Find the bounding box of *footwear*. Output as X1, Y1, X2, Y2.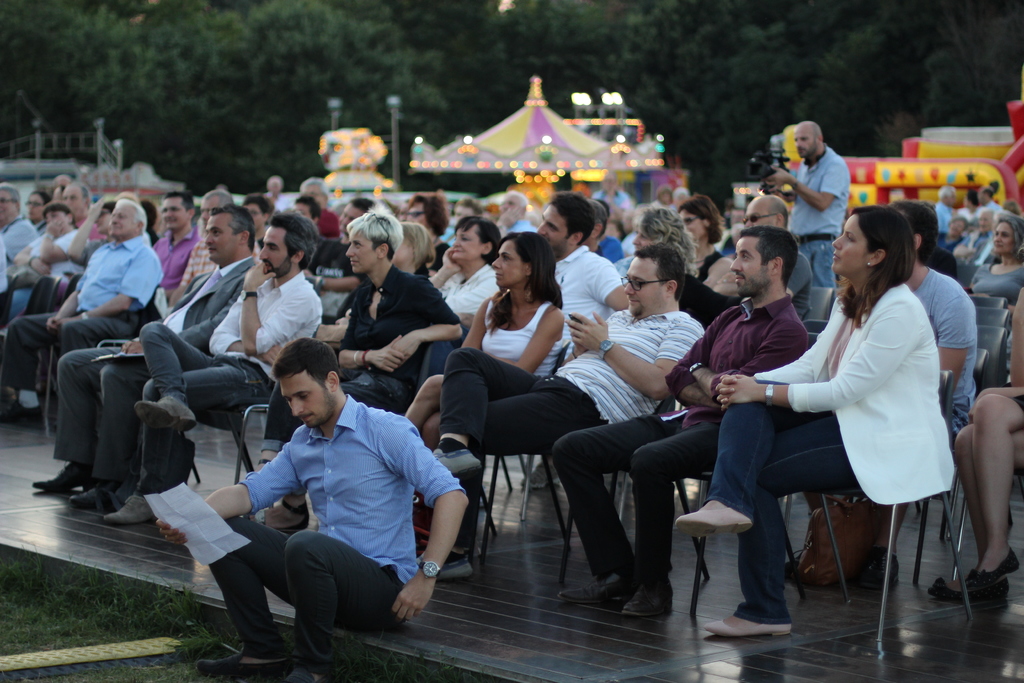
33, 467, 73, 492.
